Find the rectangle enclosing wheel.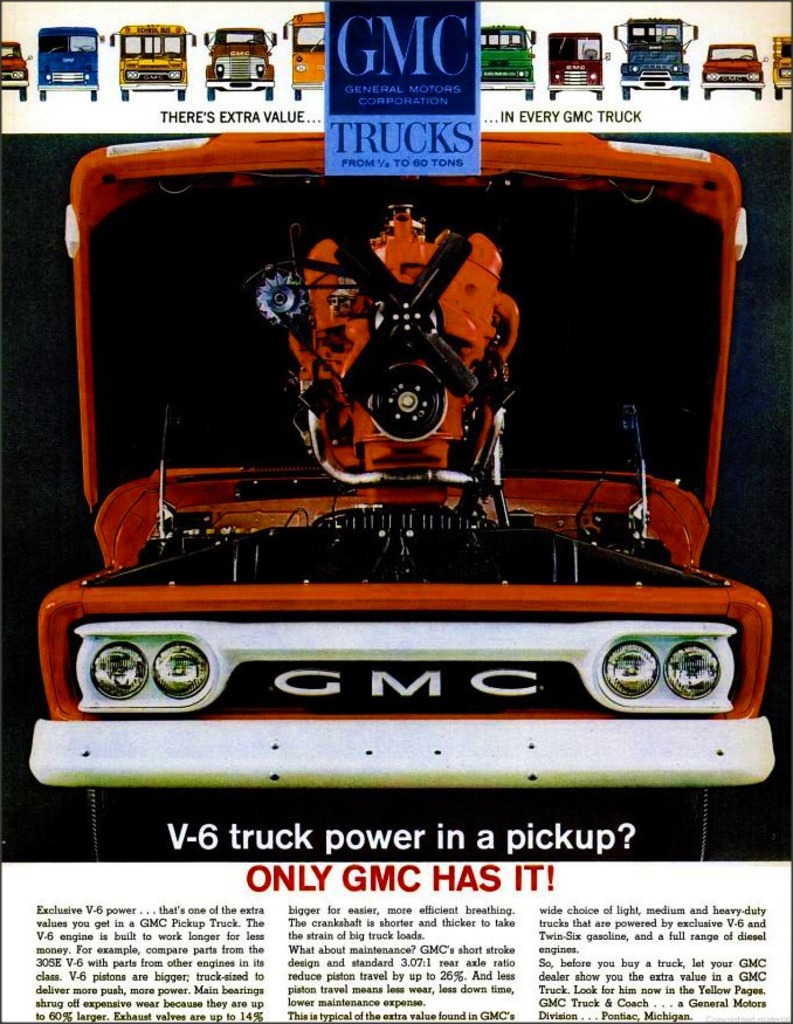
x1=626 y1=88 x2=628 y2=97.
